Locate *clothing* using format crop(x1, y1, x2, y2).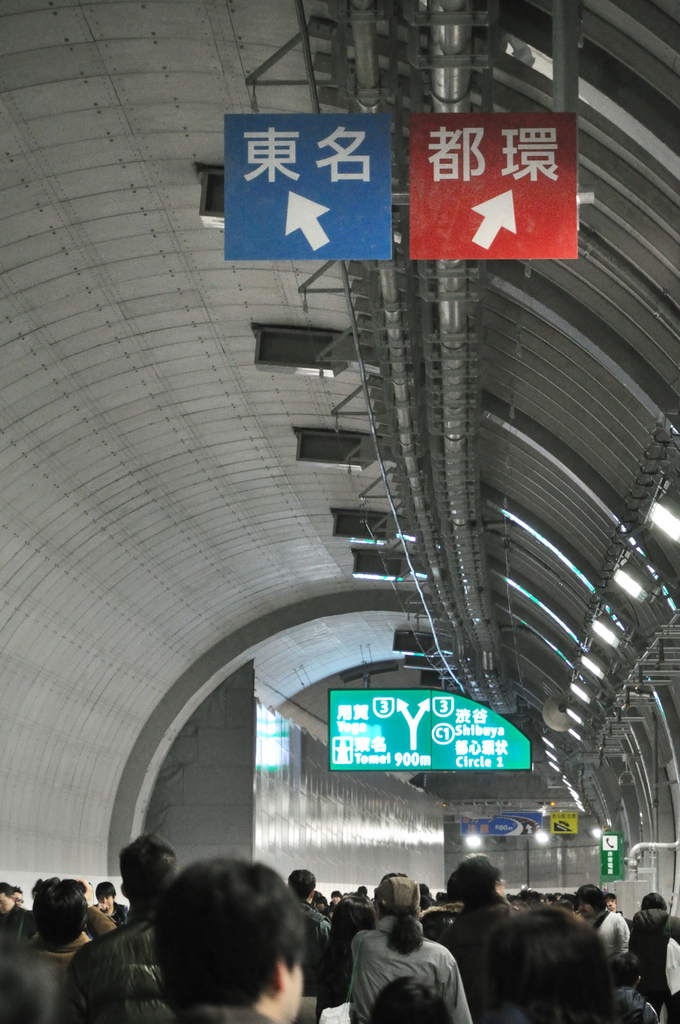
crop(627, 906, 679, 1023).
